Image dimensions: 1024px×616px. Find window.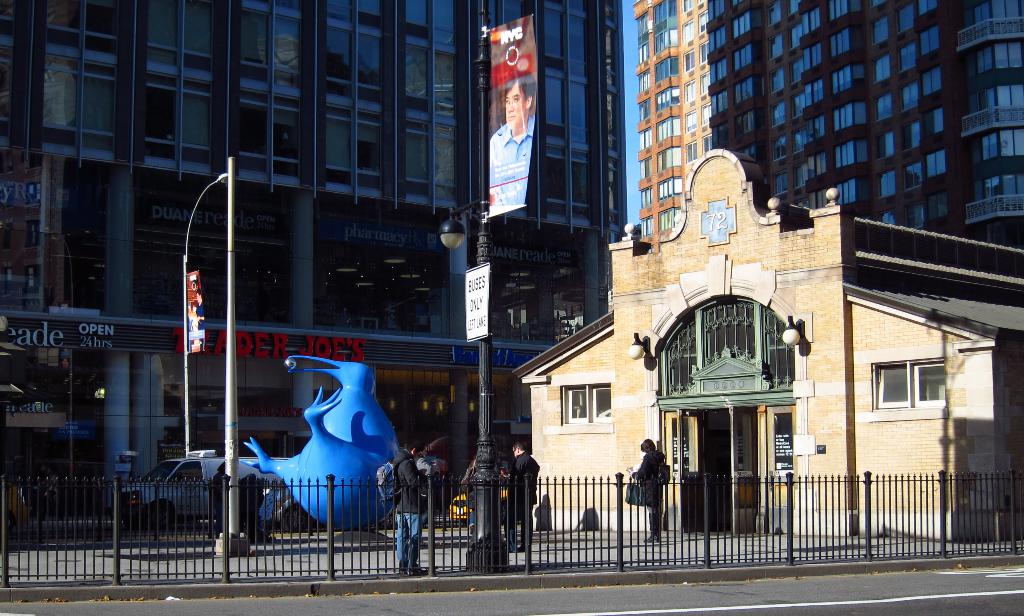
x1=804, y1=116, x2=823, y2=132.
